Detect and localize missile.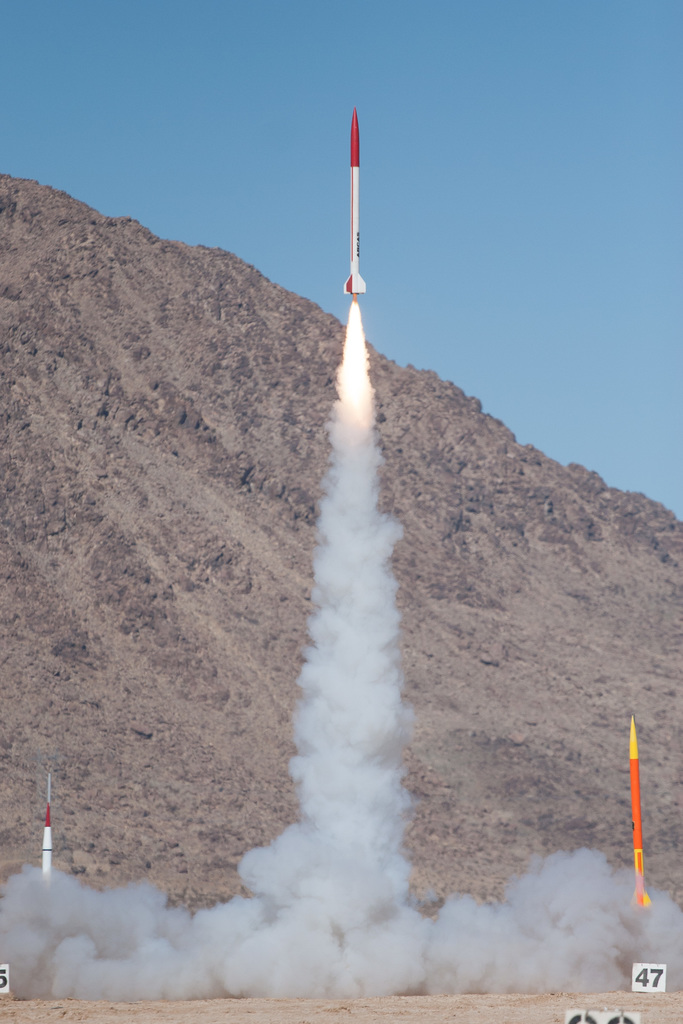
Localized at bbox=[37, 778, 63, 904].
